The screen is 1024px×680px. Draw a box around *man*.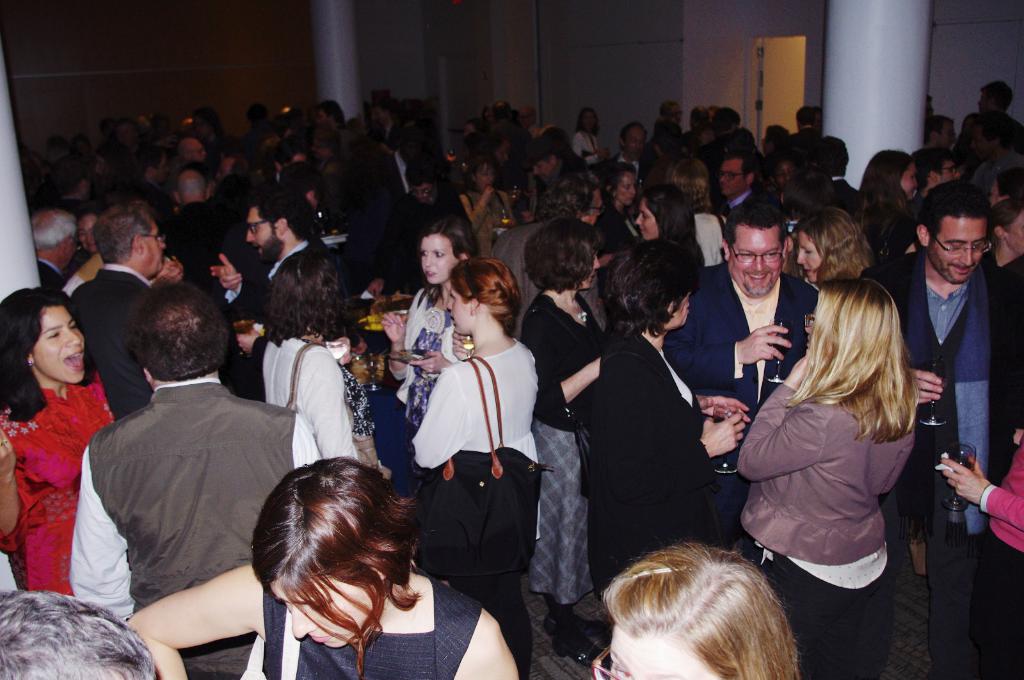
box(762, 120, 803, 158).
